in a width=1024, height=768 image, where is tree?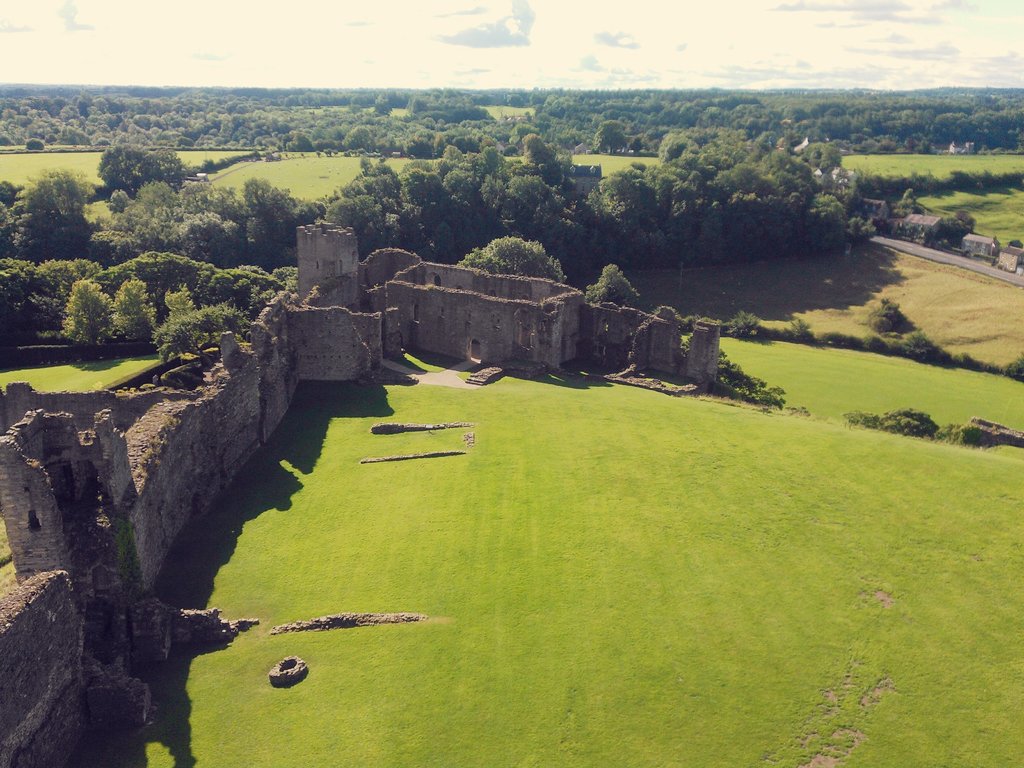
{"x1": 0, "y1": 182, "x2": 15, "y2": 204}.
